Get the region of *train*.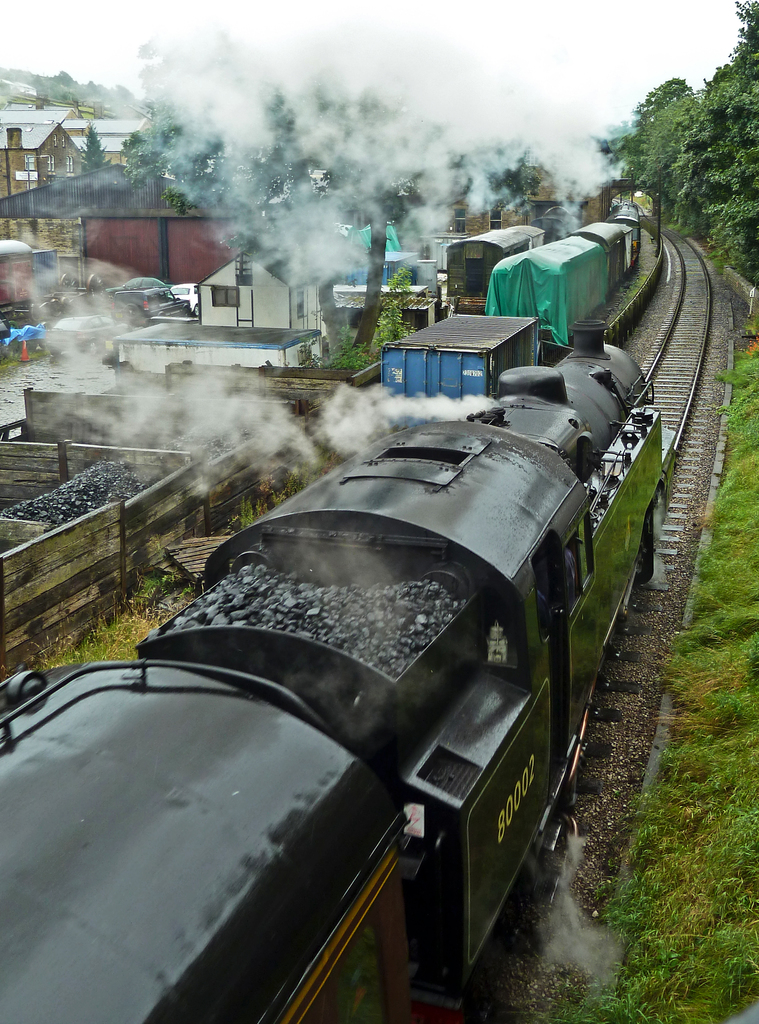
[x1=0, y1=203, x2=577, y2=684].
